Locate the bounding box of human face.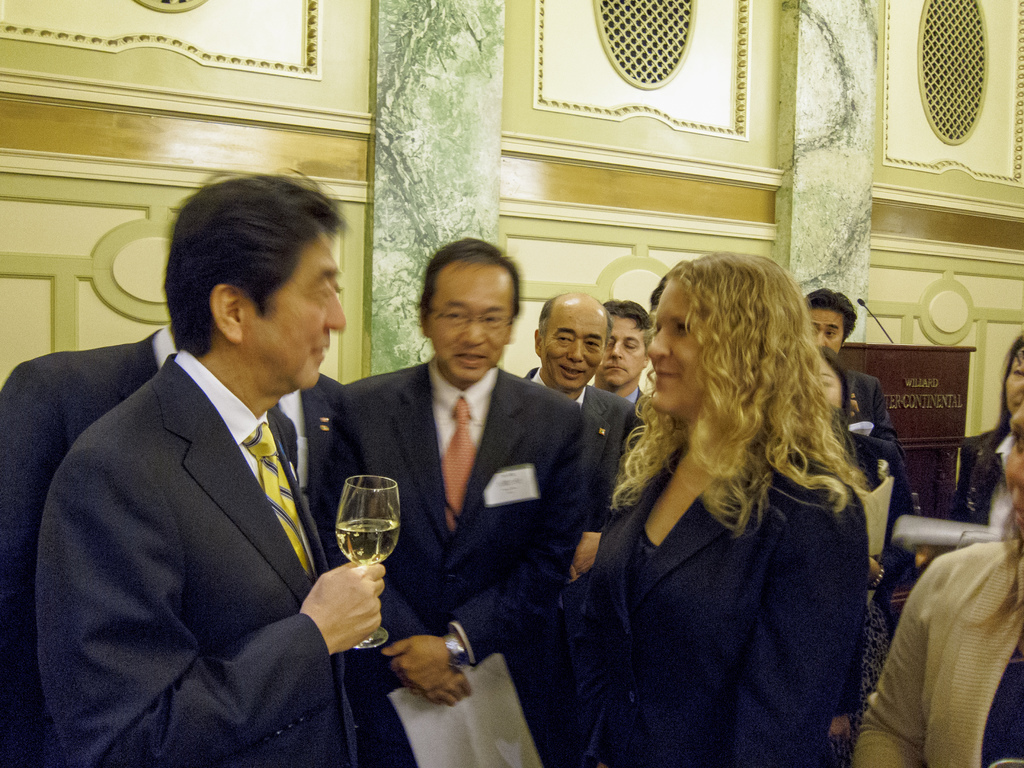
Bounding box: x1=600 y1=315 x2=644 y2=387.
